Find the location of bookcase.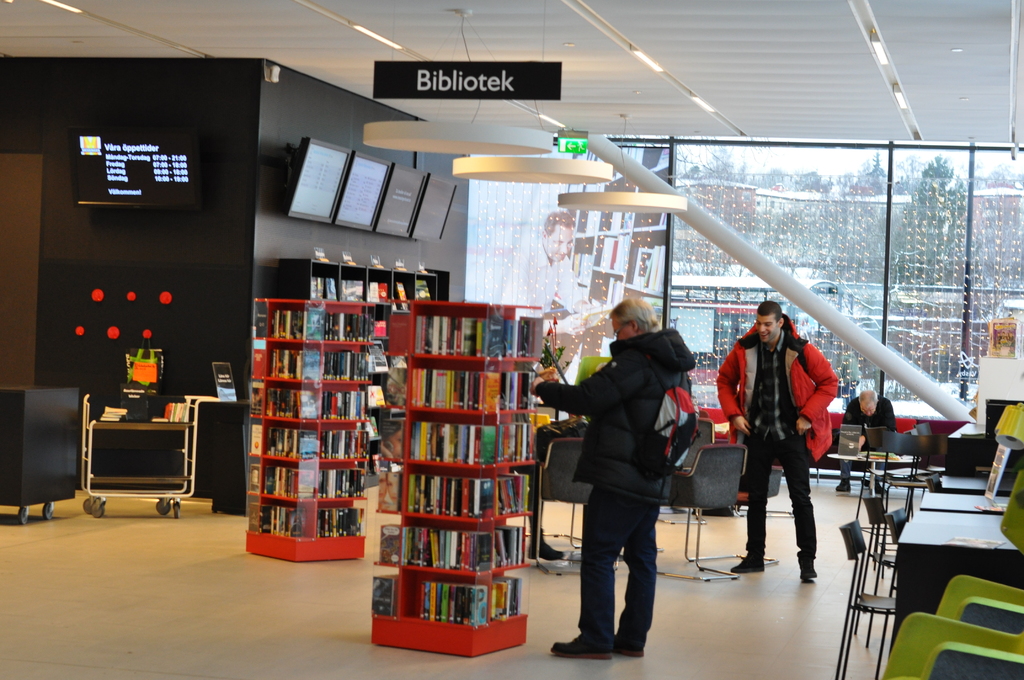
Location: box=[245, 296, 375, 563].
